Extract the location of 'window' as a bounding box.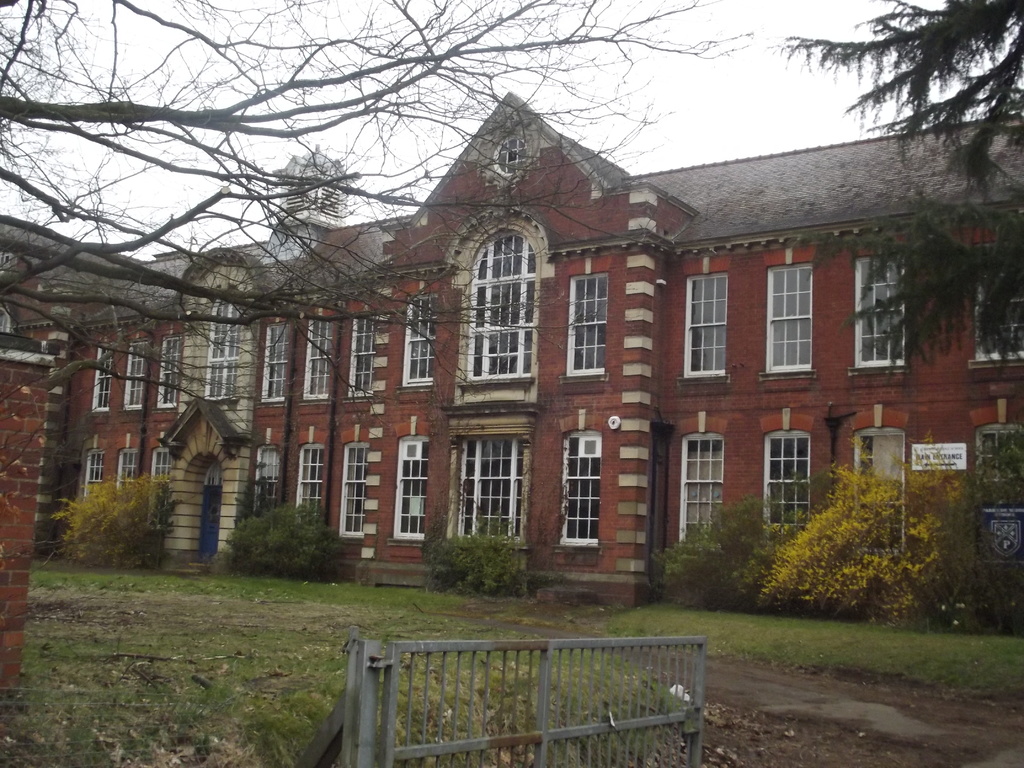
[x1=408, y1=292, x2=439, y2=382].
